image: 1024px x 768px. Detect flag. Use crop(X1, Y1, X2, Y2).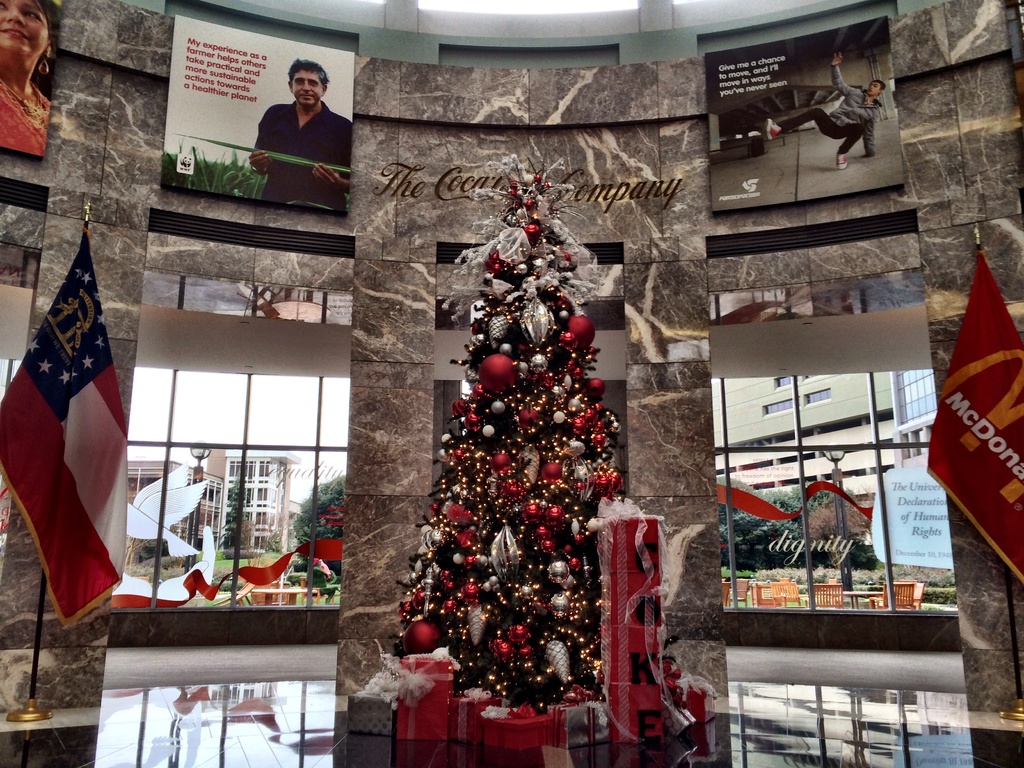
crop(114, 522, 227, 606).
